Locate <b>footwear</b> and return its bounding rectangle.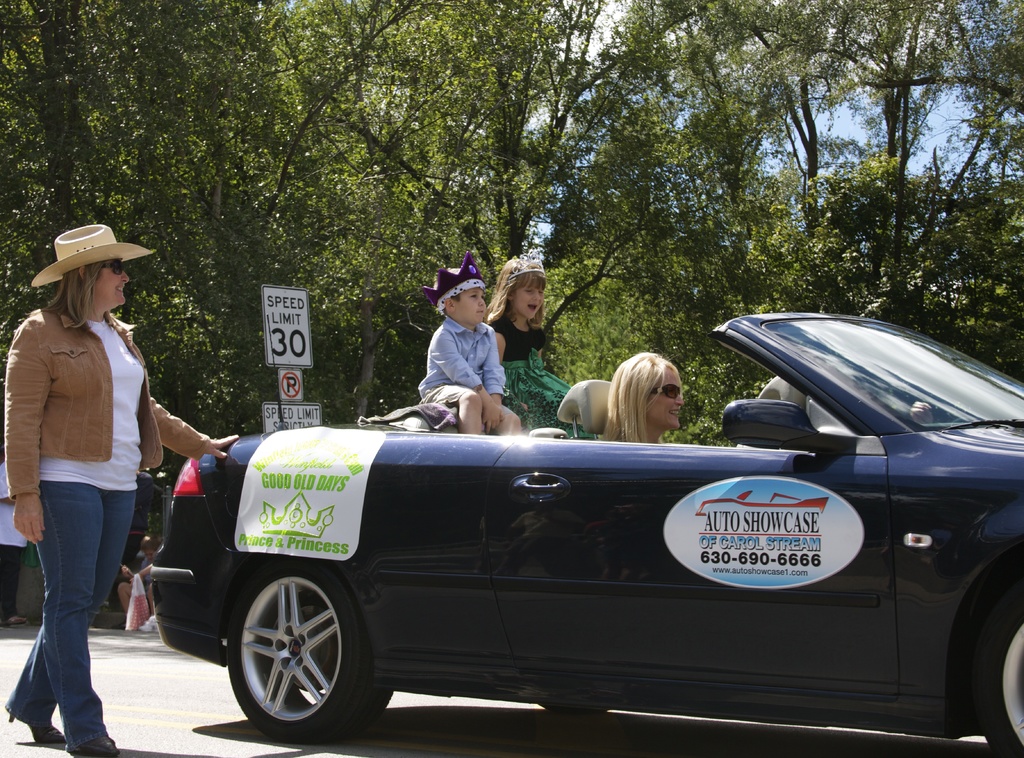
l=4, t=711, r=70, b=754.
